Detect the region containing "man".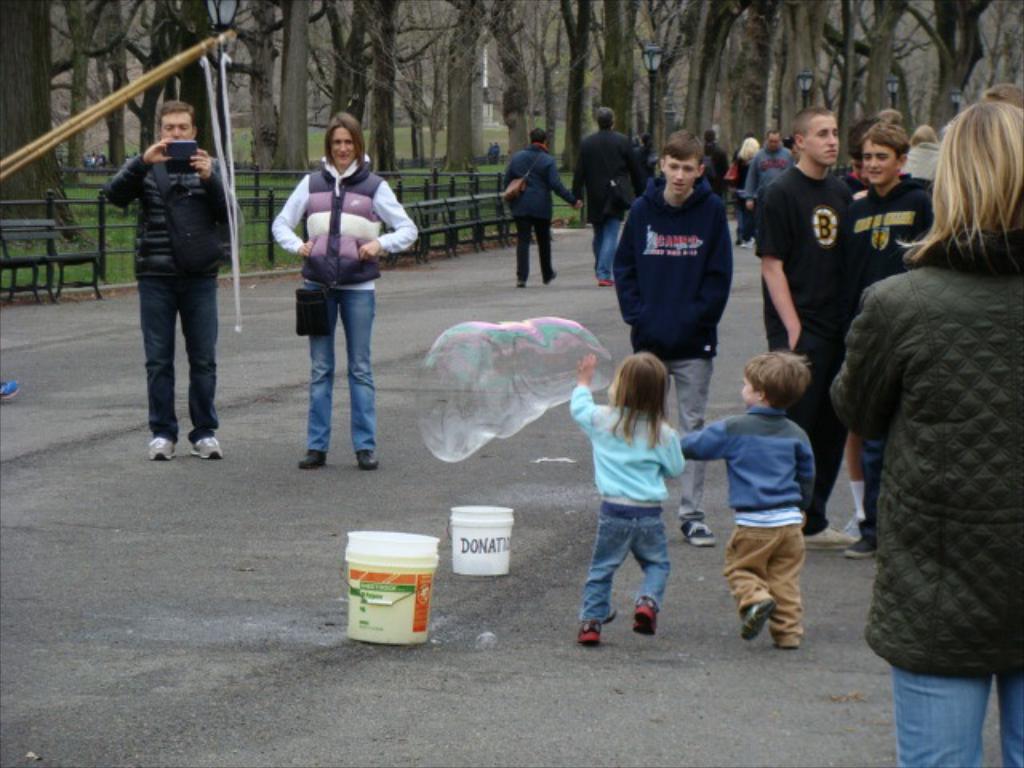
bbox=[573, 104, 646, 286].
